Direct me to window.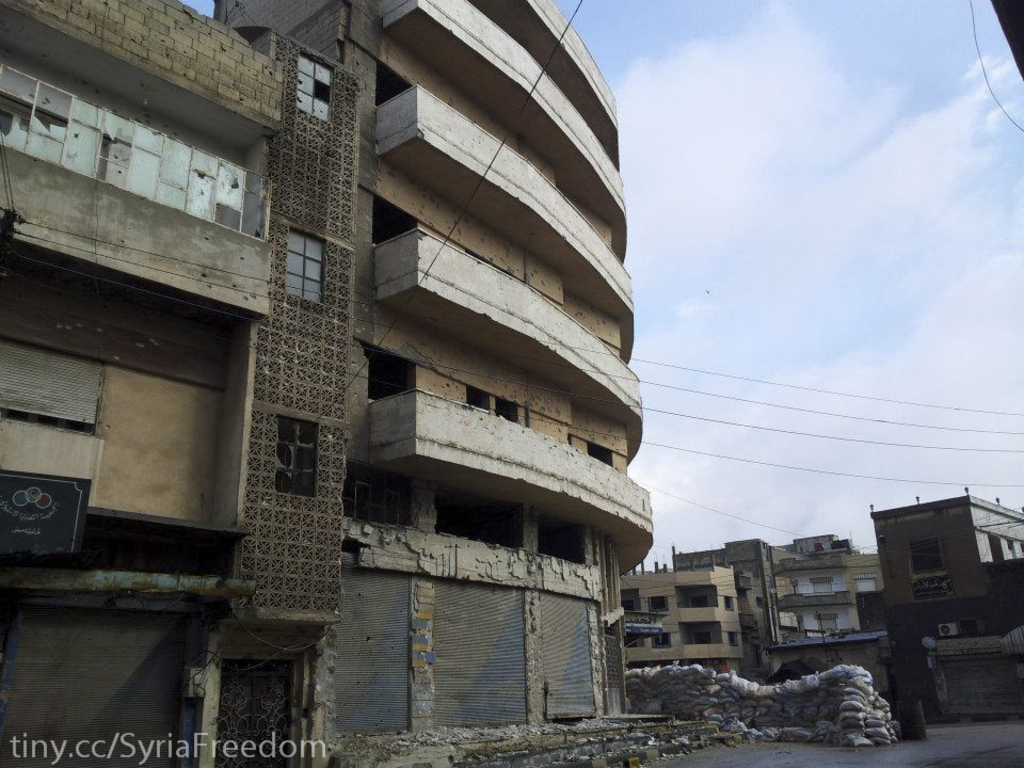
Direction: left=0, top=62, right=267, bottom=240.
